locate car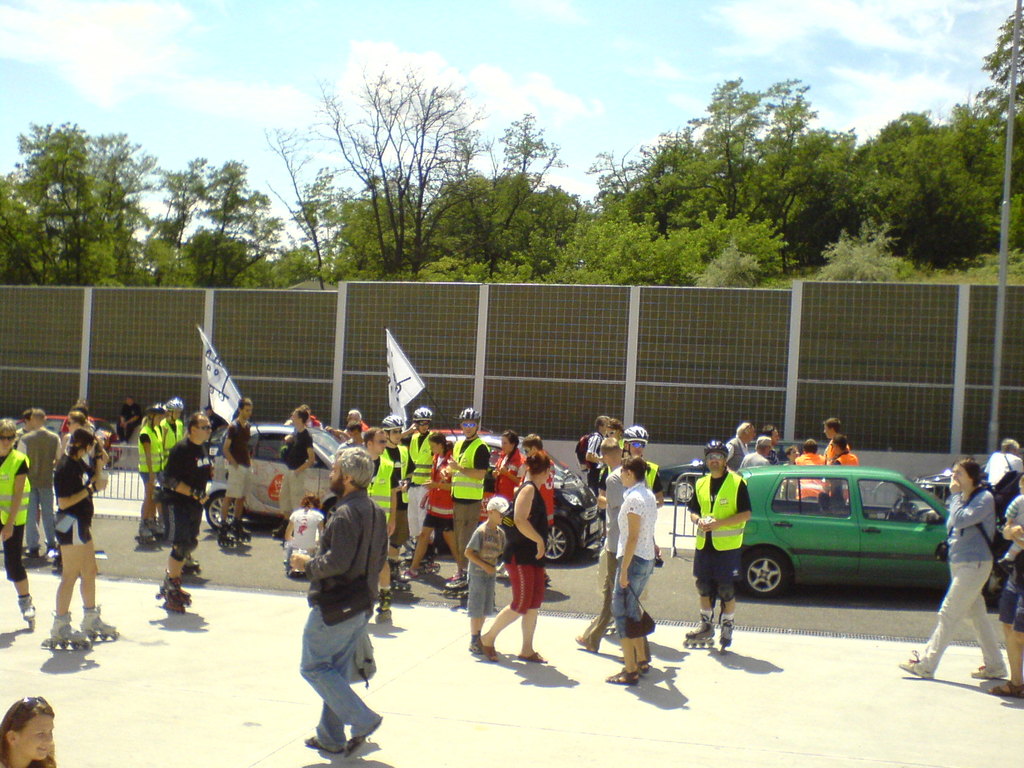
(433,438,604,563)
